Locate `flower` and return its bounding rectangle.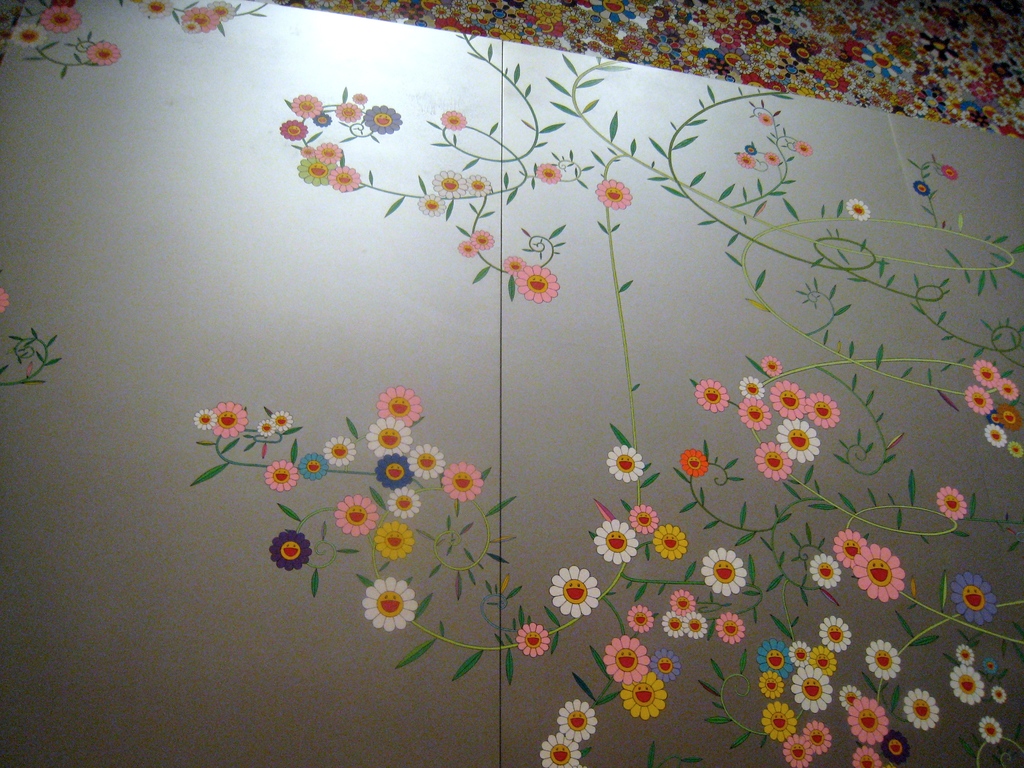
<region>533, 159, 556, 181</region>.
